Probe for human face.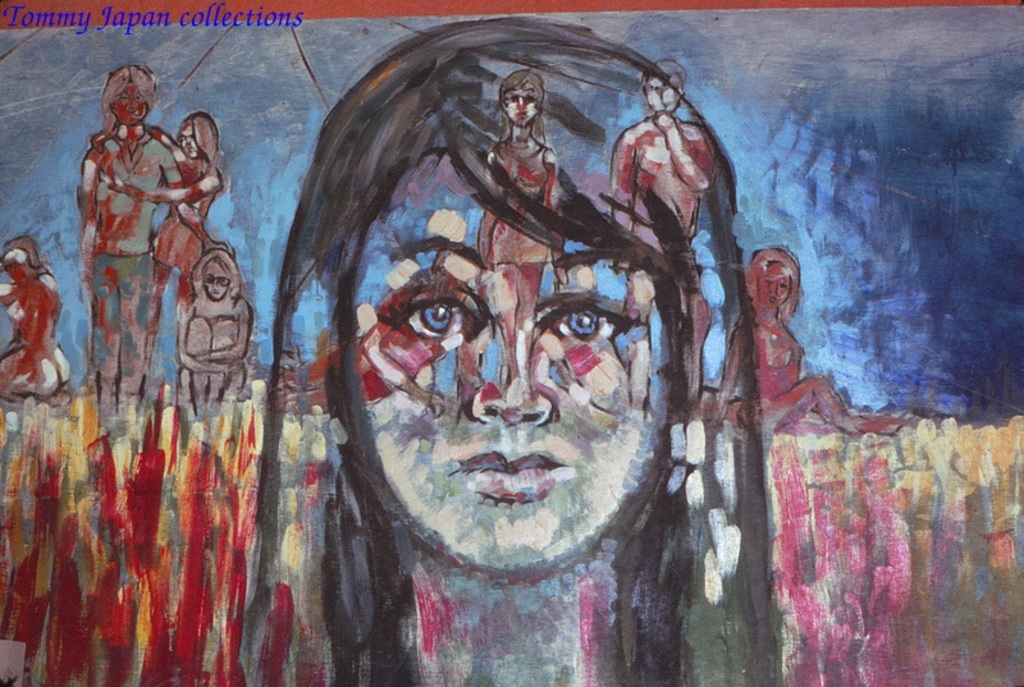
Probe result: crop(342, 150, 672, 583).
